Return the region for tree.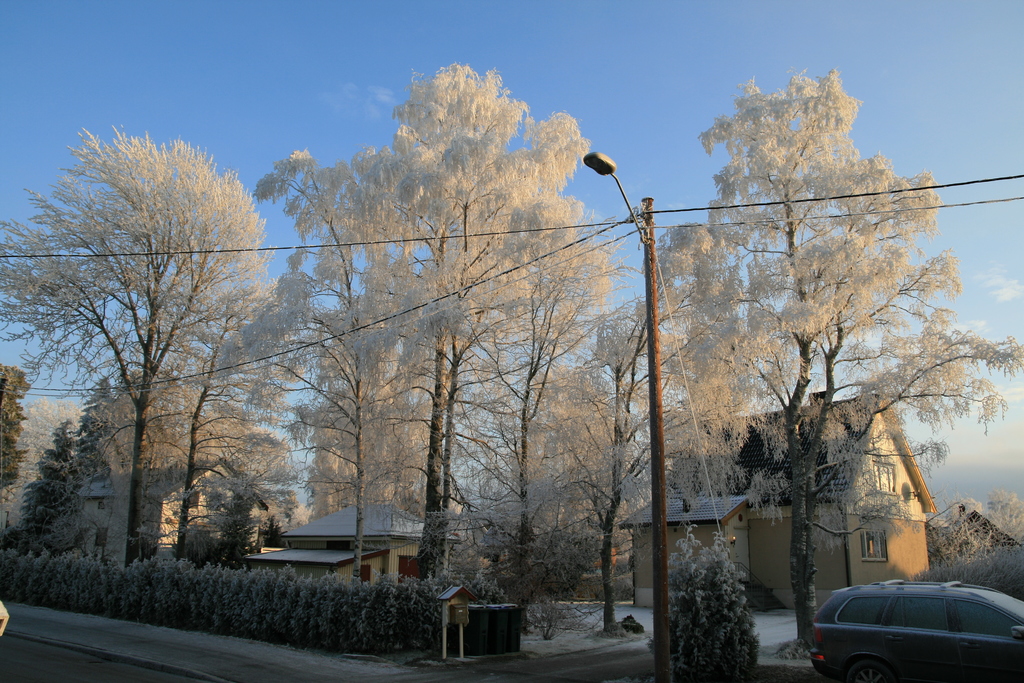
{"x1": 1, "y1": 425, "x2": 108, "y2": 534}.
